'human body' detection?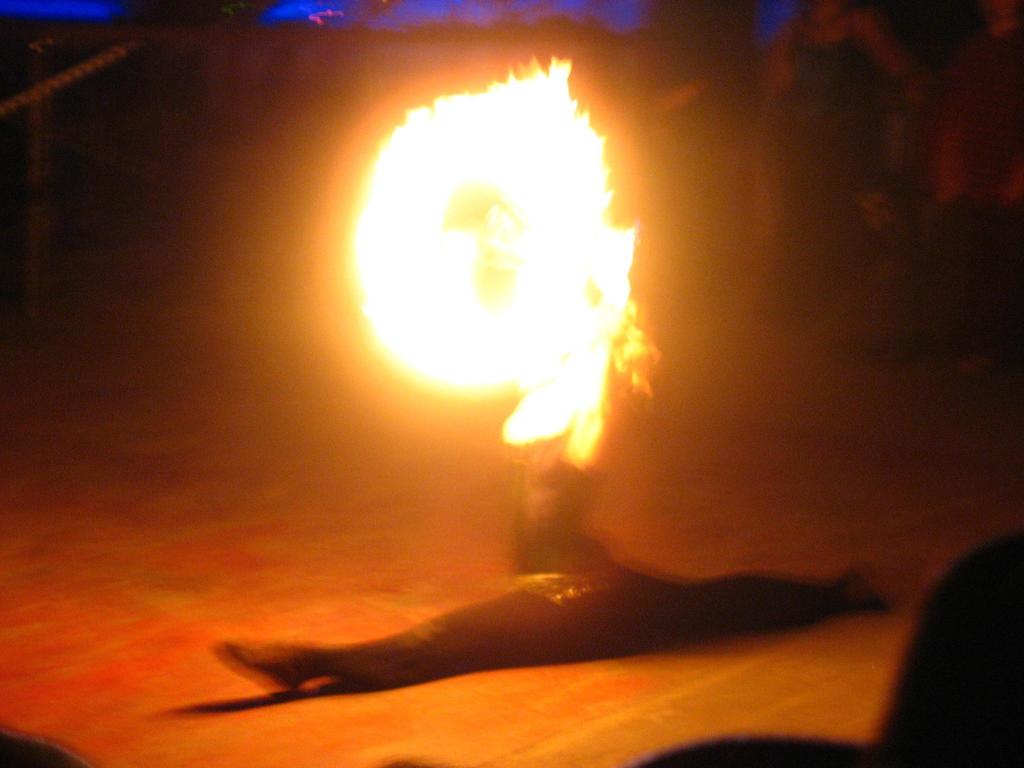
box(931, 16, 1023, 337)
